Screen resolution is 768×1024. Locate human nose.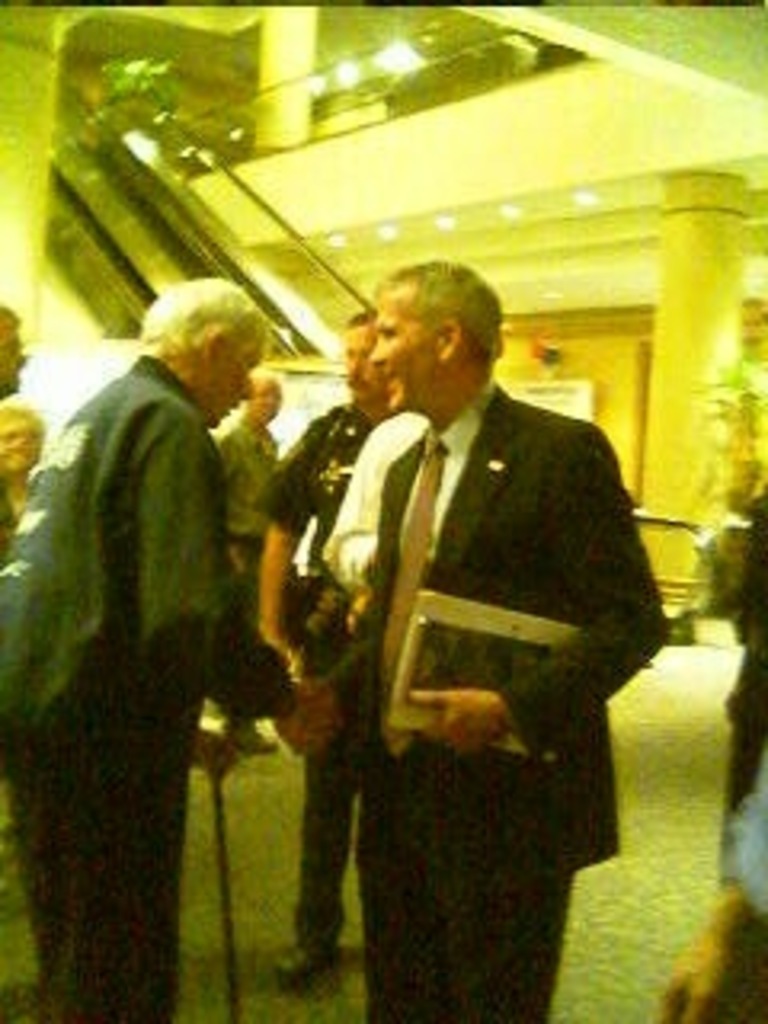
select_region(243, 378, 256, 400).
